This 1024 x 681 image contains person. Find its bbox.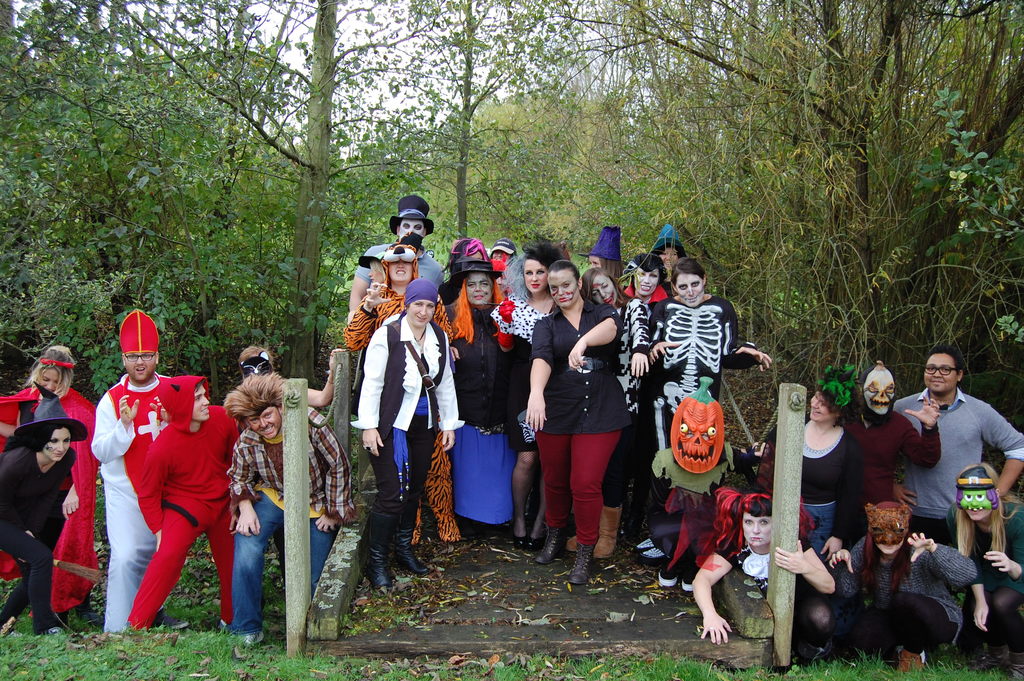
bbox=(493, 242, 560, 346).
